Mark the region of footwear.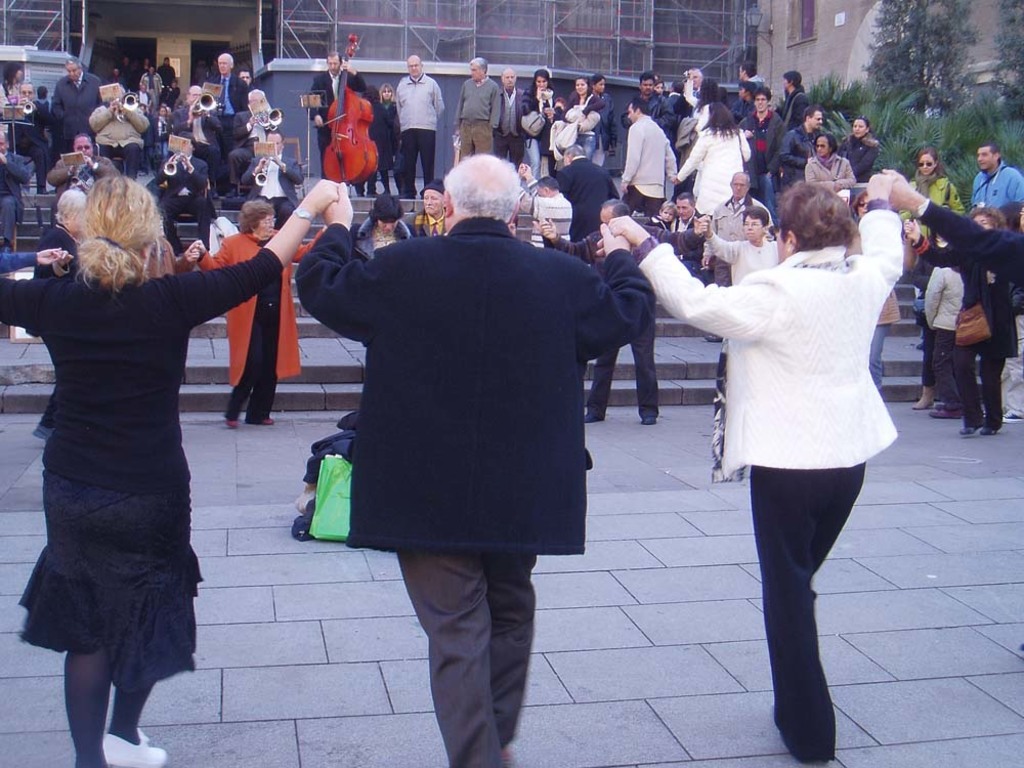
Region: 225,417,240,427.
